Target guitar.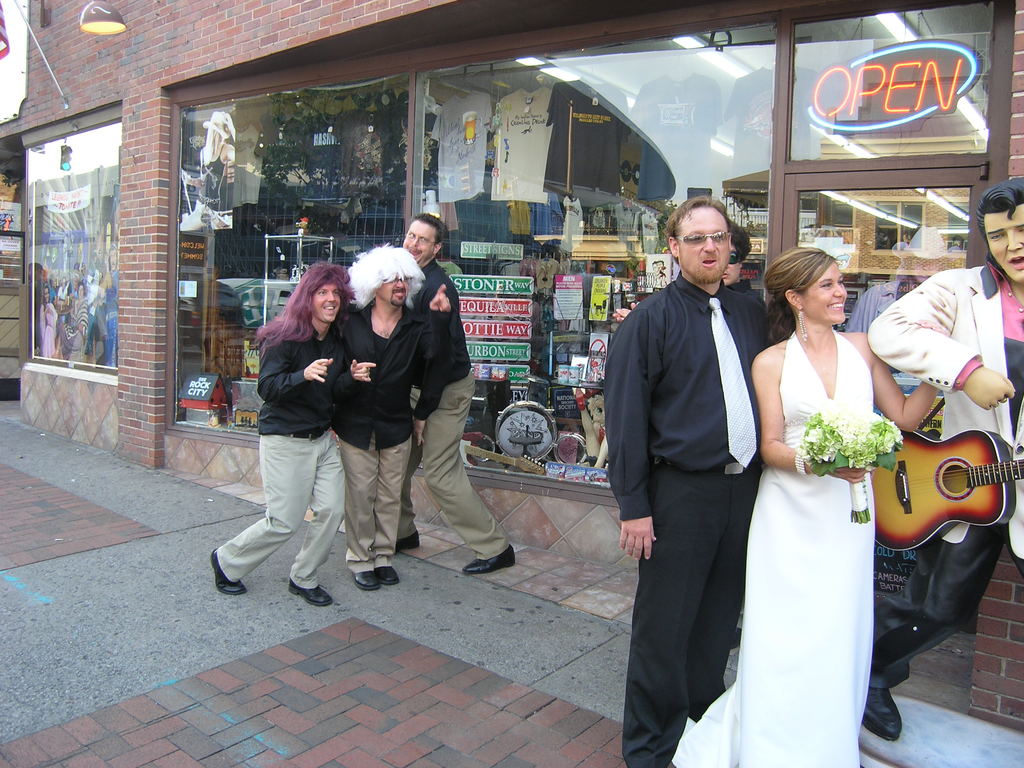
Target region: BBox(875, 397, 1009, 565).
